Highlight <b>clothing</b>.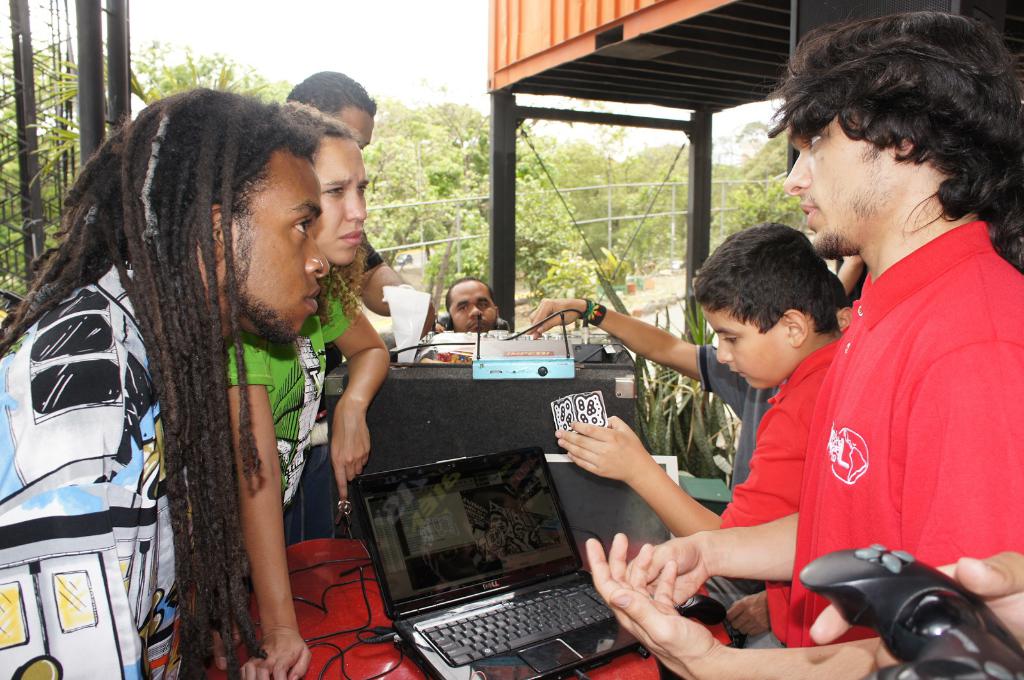
Highlighted region: 753,231,1008,619.
